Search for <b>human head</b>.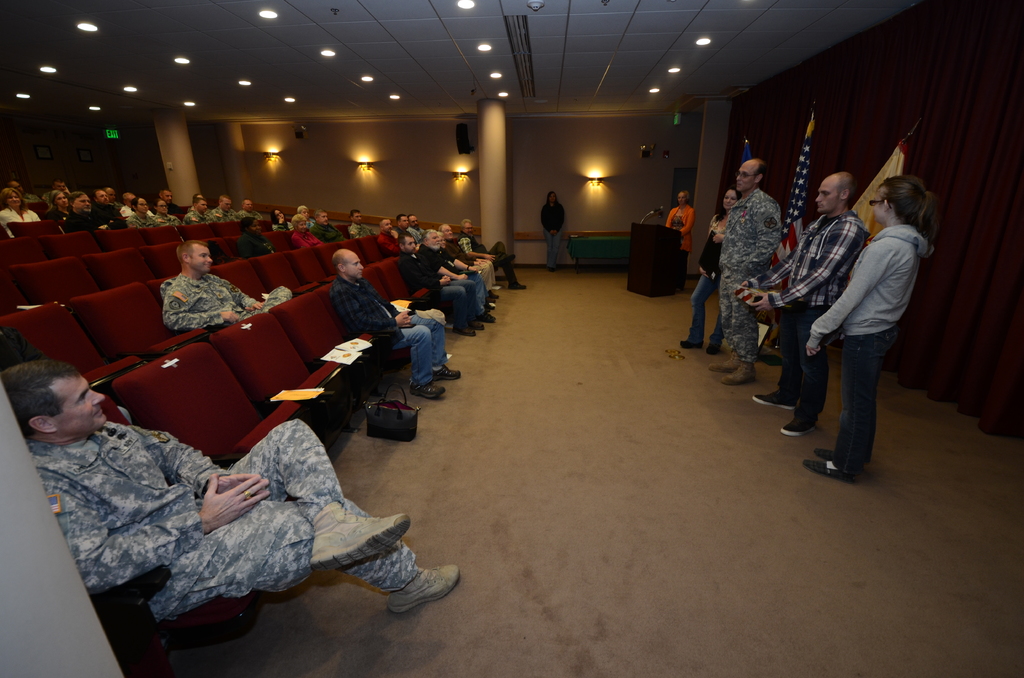
Found at 349:210:365:225.
